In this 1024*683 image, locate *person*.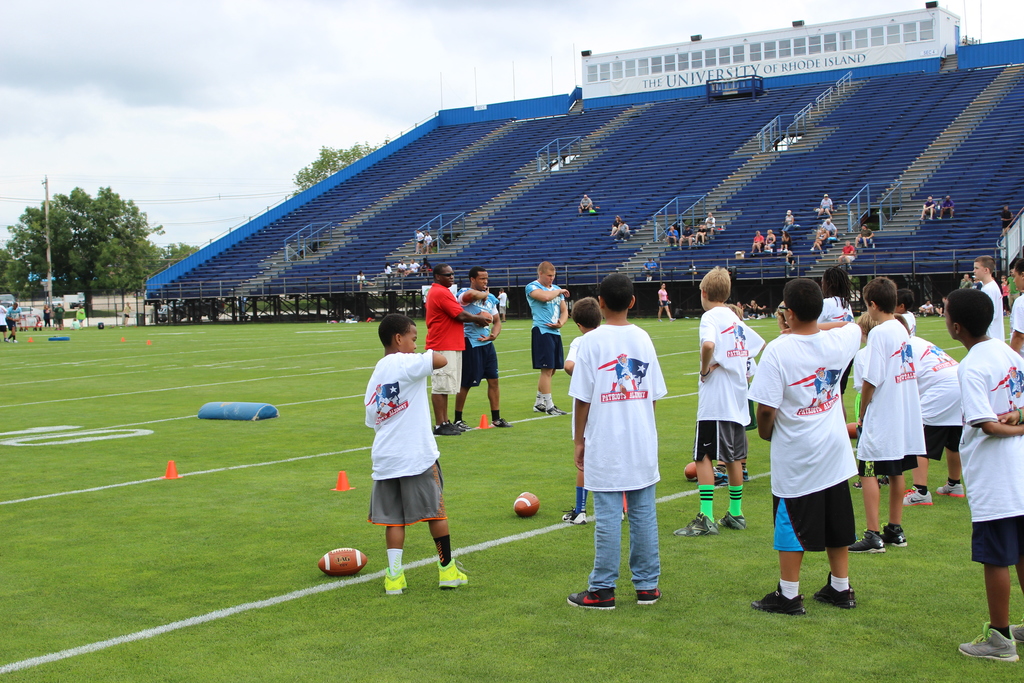
Bounding box: detection(77, 304, 85, 331).
